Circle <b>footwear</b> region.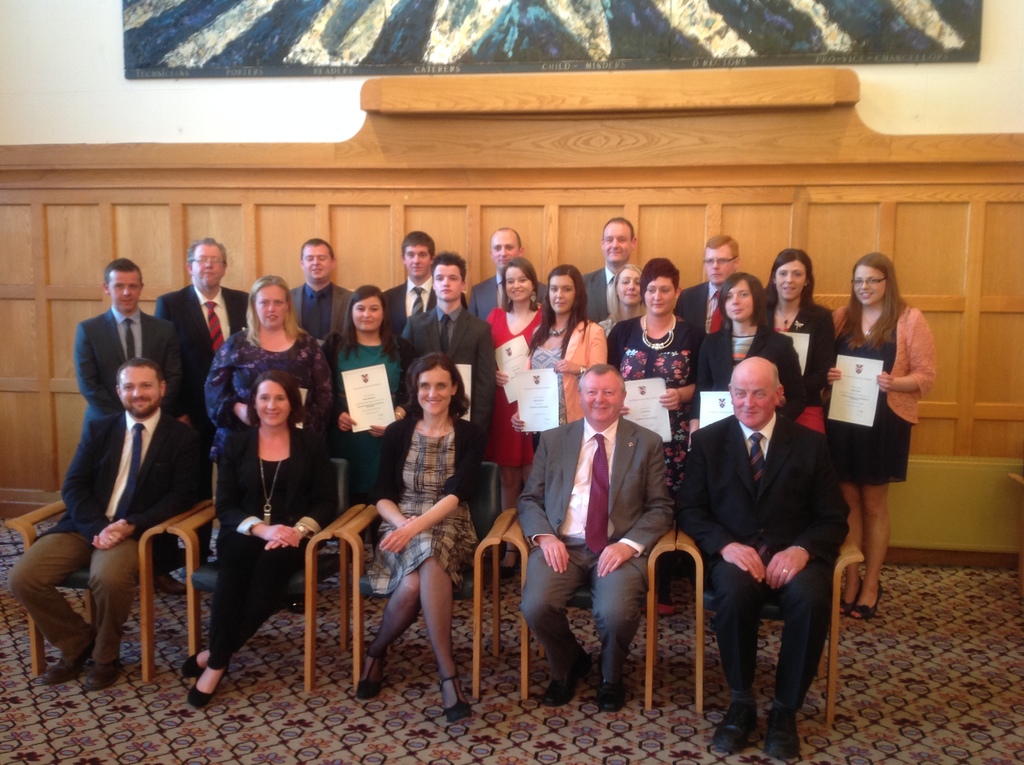
Region: (181, 652, 206, 673).
